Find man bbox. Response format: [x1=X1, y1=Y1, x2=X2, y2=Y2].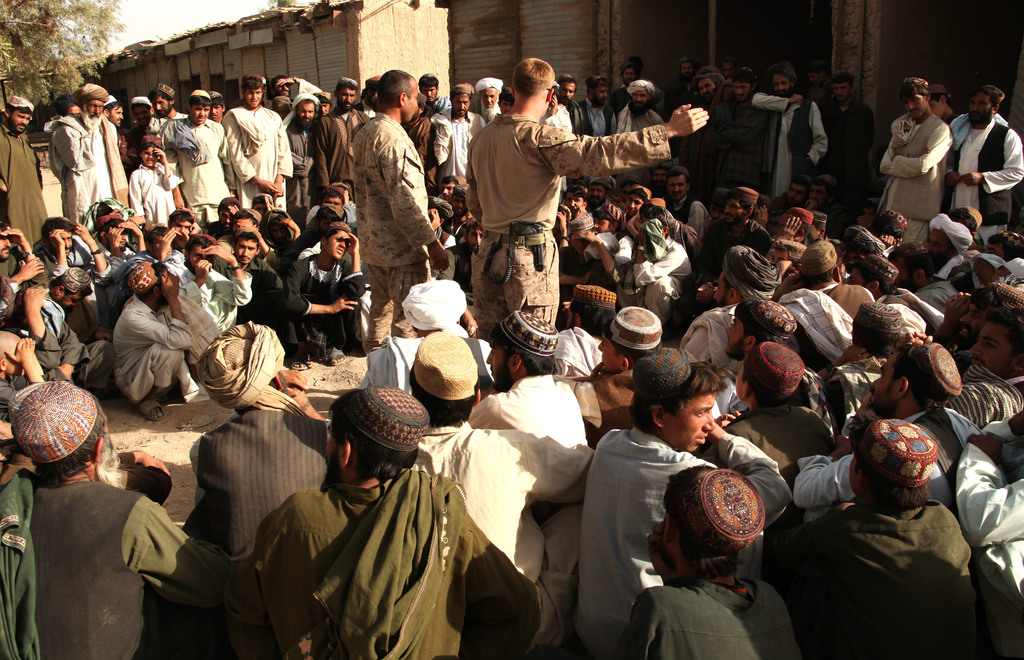
[x1=881, y1=71, x2=952, y2=227].
